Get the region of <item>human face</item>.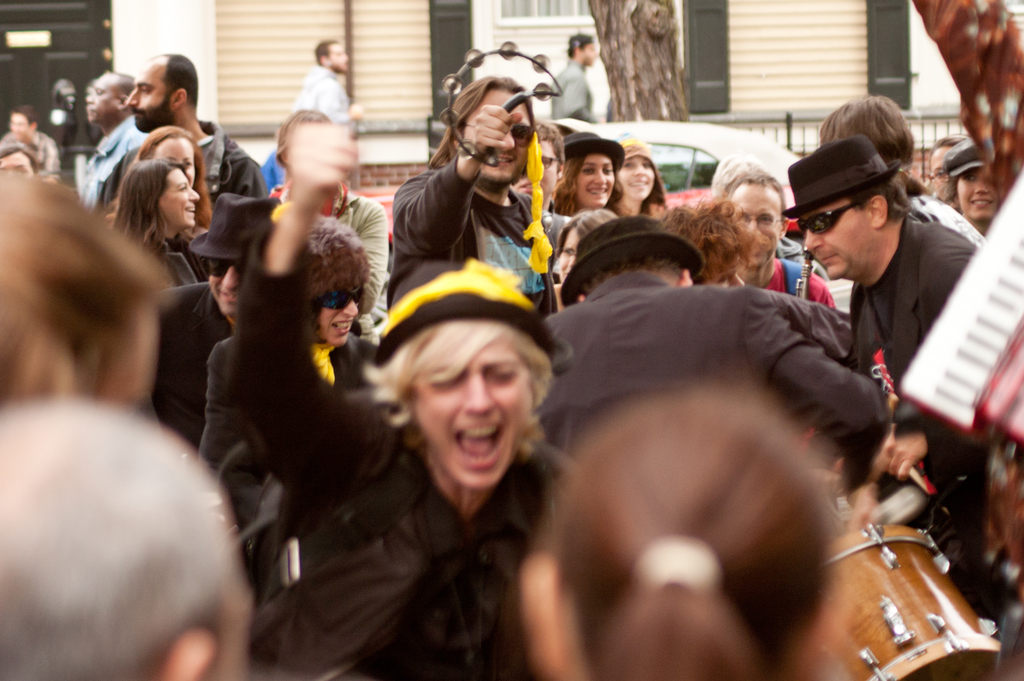
[left=212, top=260, right=242, bottom=315].
